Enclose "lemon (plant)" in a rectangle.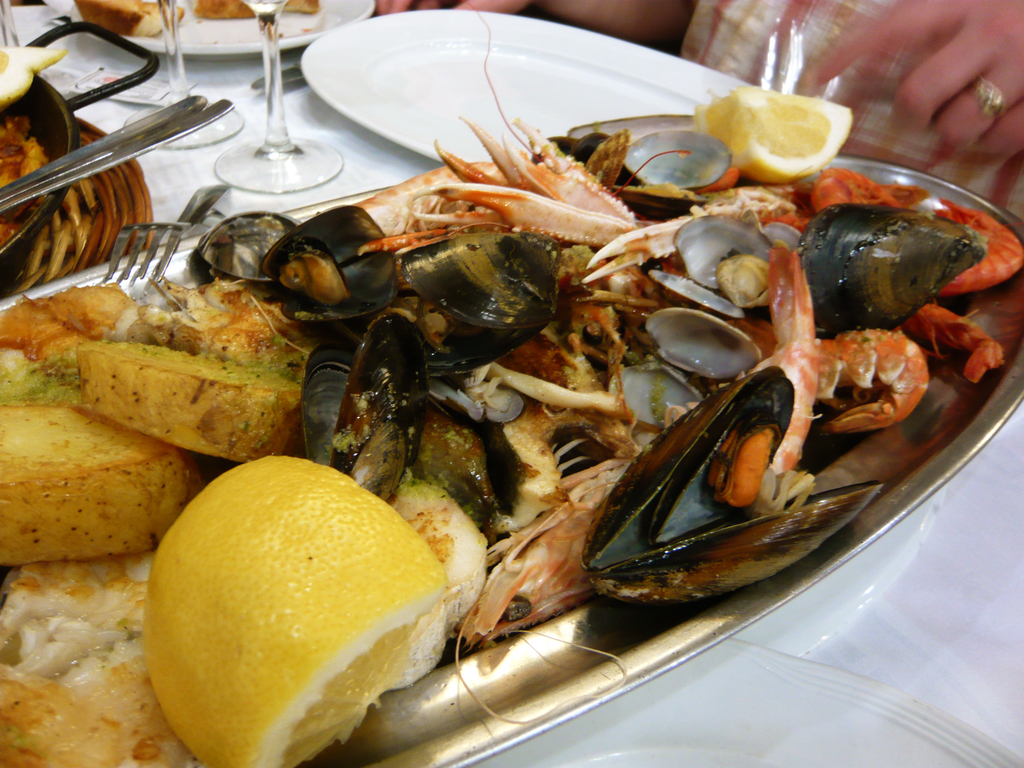
rect(140, 450, 452, 767).
